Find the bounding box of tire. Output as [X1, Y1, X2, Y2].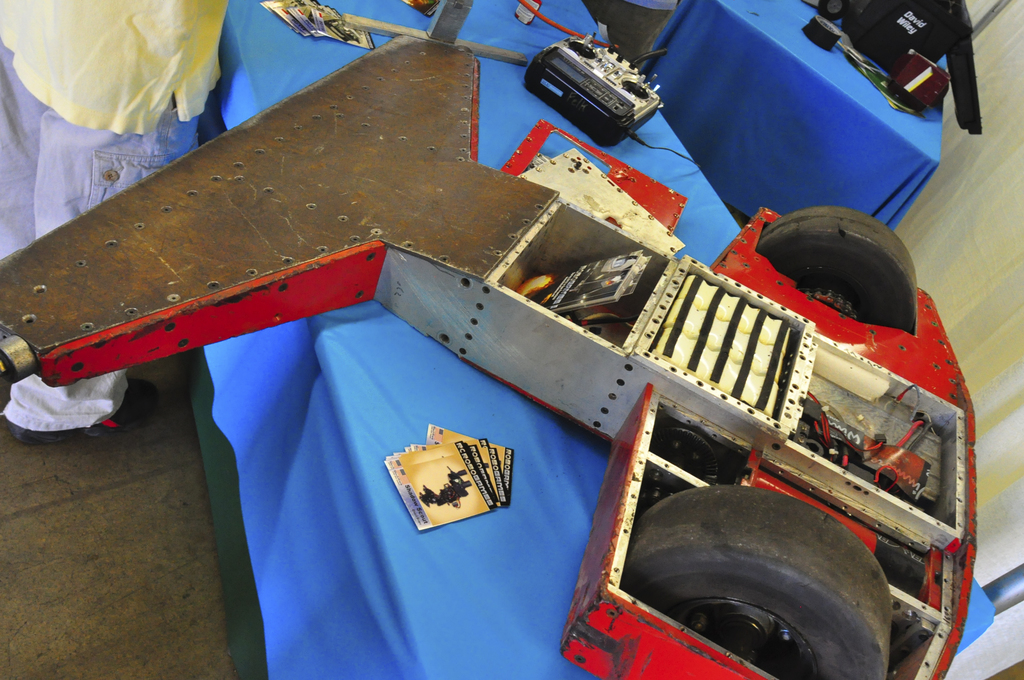
[752, 204, 920, 337].
